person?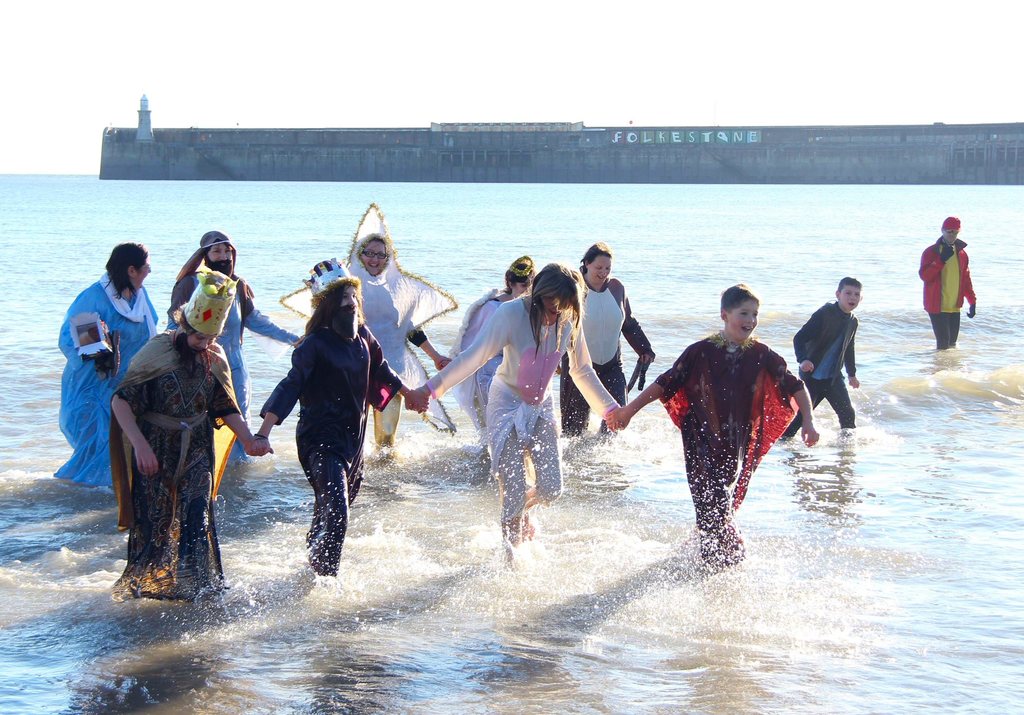
rect(921, 218, 981, 343)
